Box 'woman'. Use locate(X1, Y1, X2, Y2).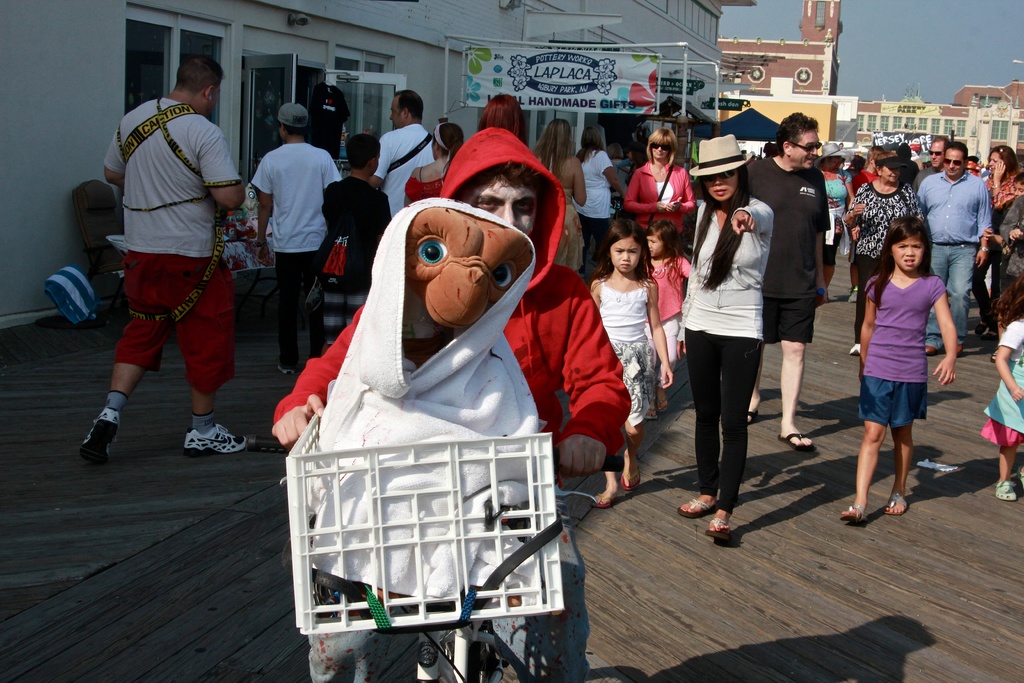
locate(977, 139, 1021, 345).
